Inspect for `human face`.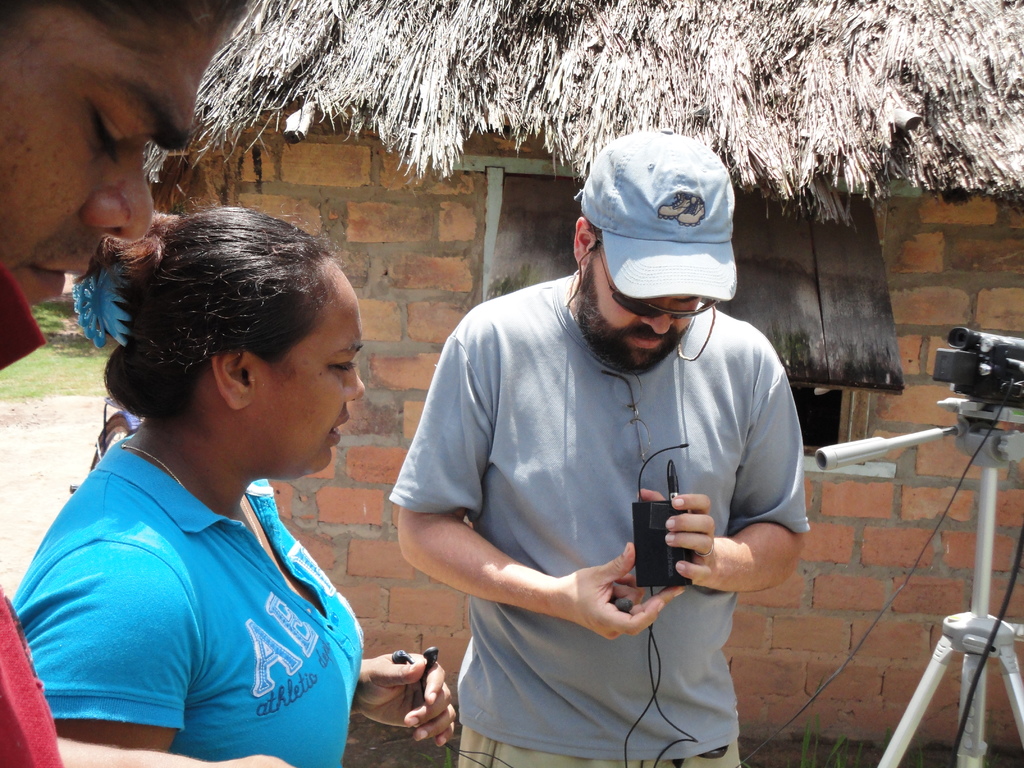
Inspection: left=252, top=269, right=371, bottom=475.
